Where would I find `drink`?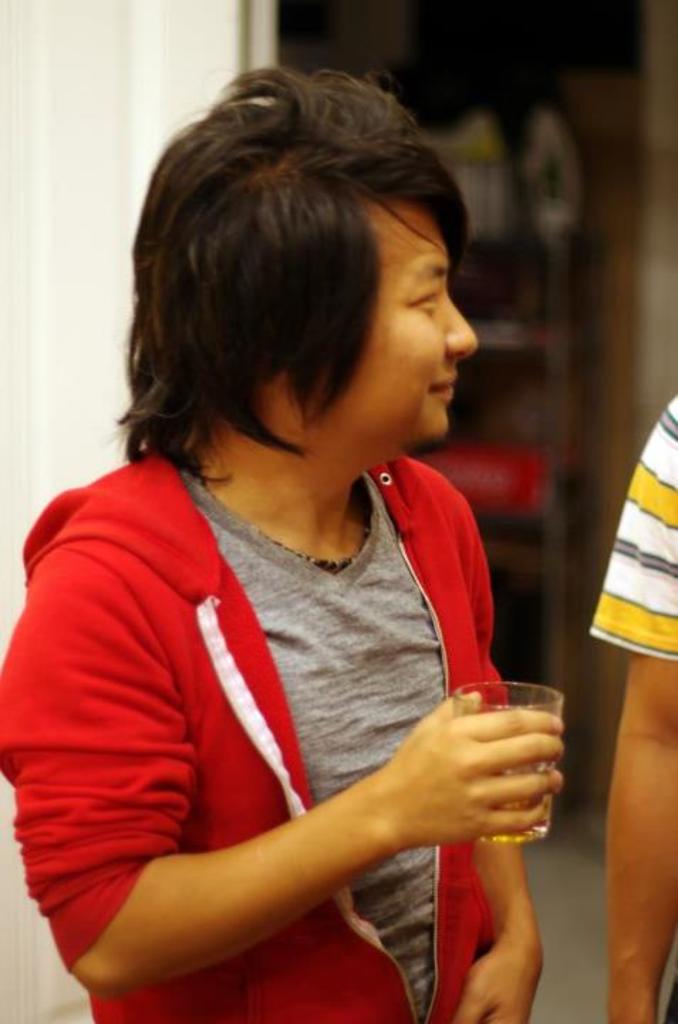
At select_region(480, 767, 549, 842).
